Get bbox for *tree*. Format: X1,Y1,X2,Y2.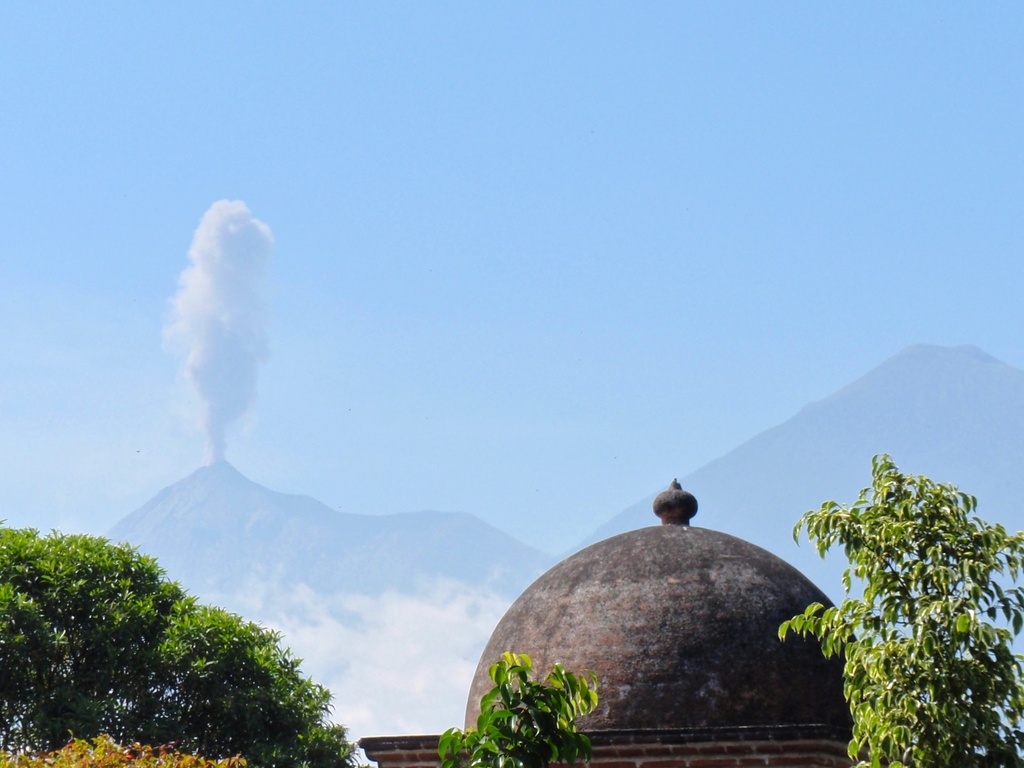
427,627,599,767.
